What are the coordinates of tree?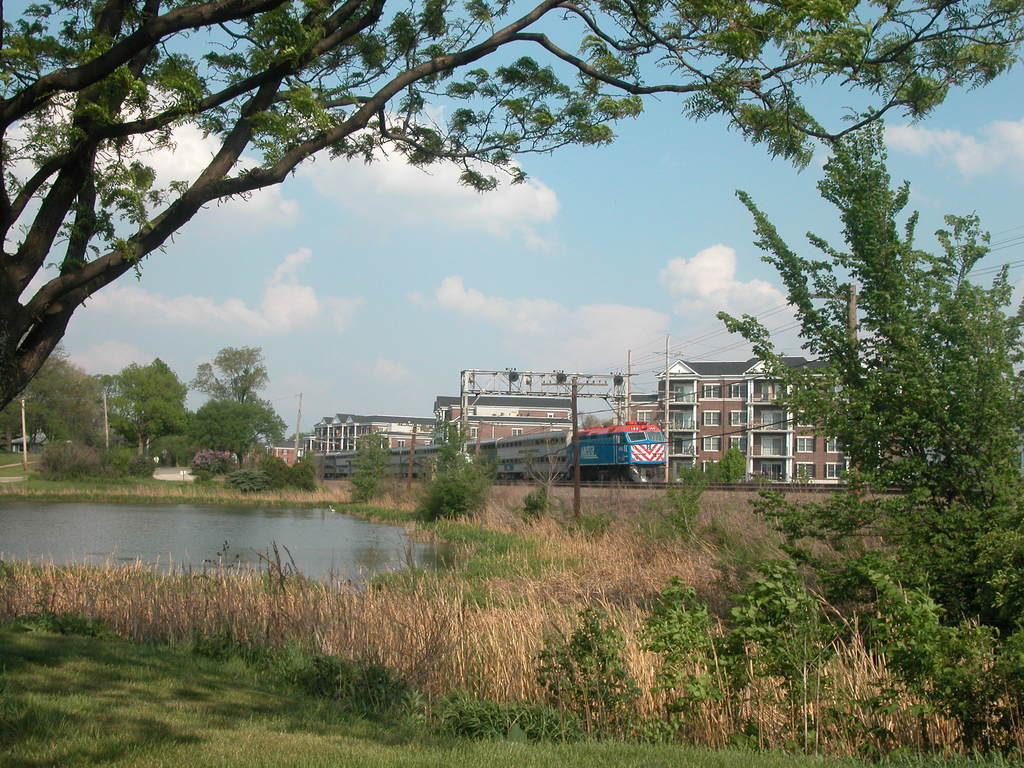
(188, 337, 272, 403).
